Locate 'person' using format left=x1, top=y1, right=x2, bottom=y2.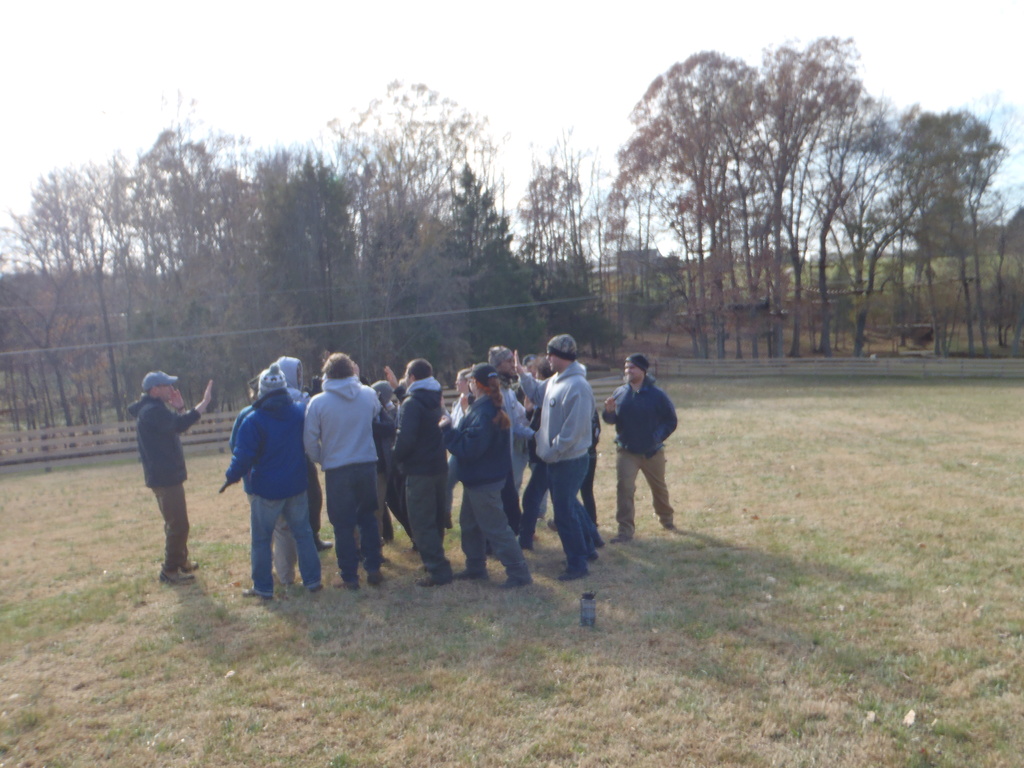
left=591, top=345, right=676, bottom=542.
